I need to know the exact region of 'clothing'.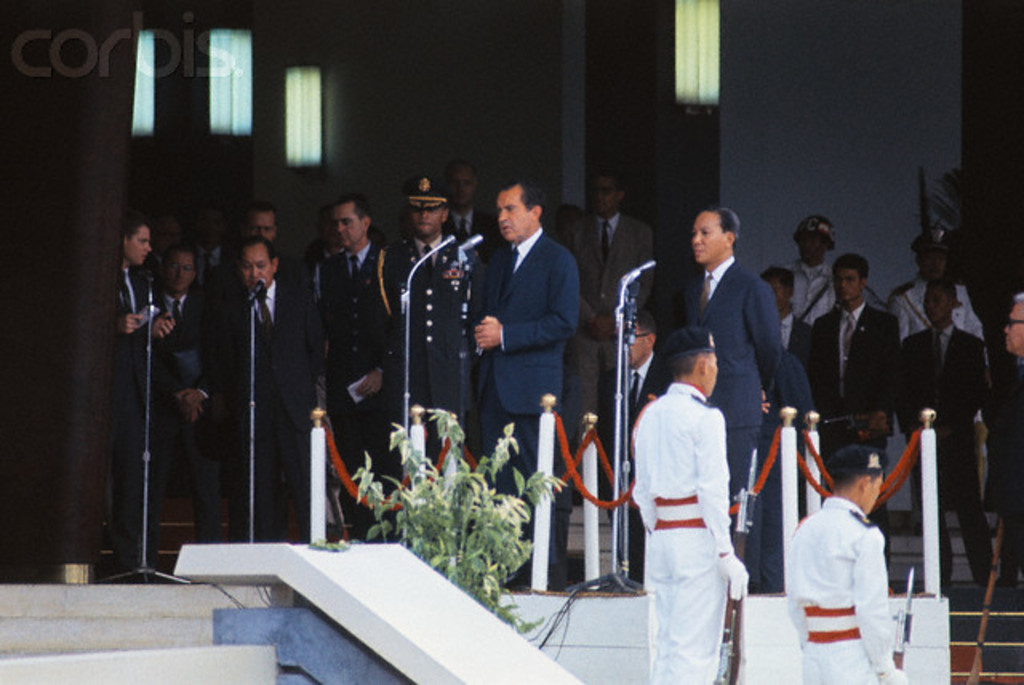
Region: bbox(771, 491, 915, 683).
